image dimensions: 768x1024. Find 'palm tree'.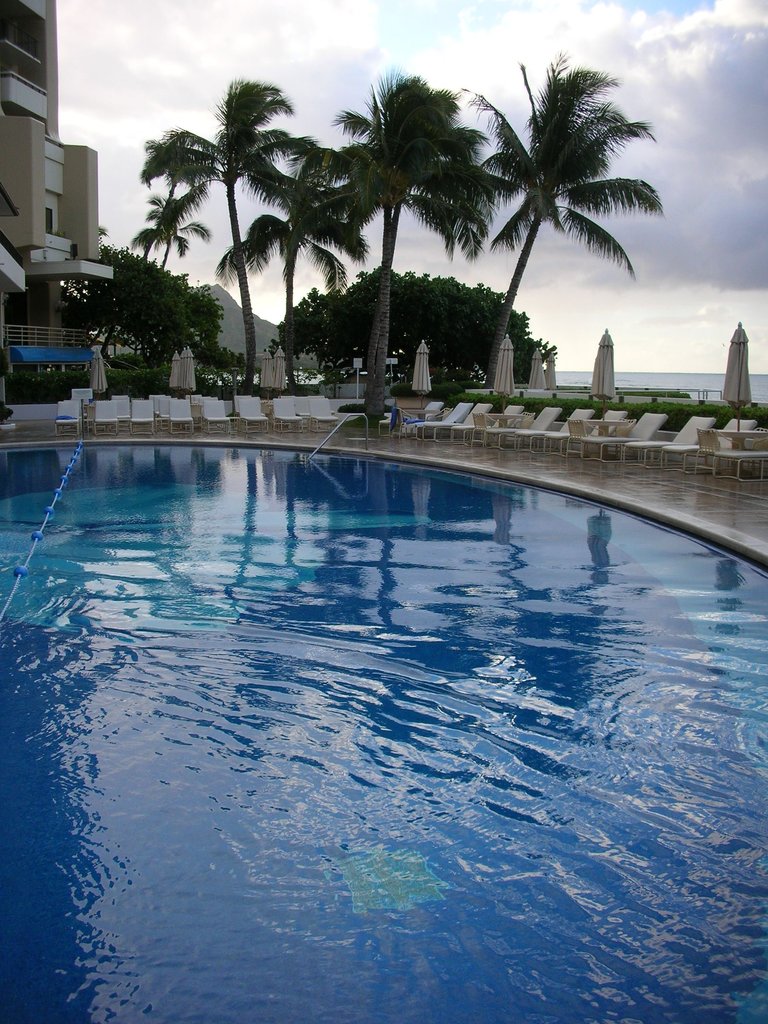
[left=466, top=24, right=613, bottom=591].
